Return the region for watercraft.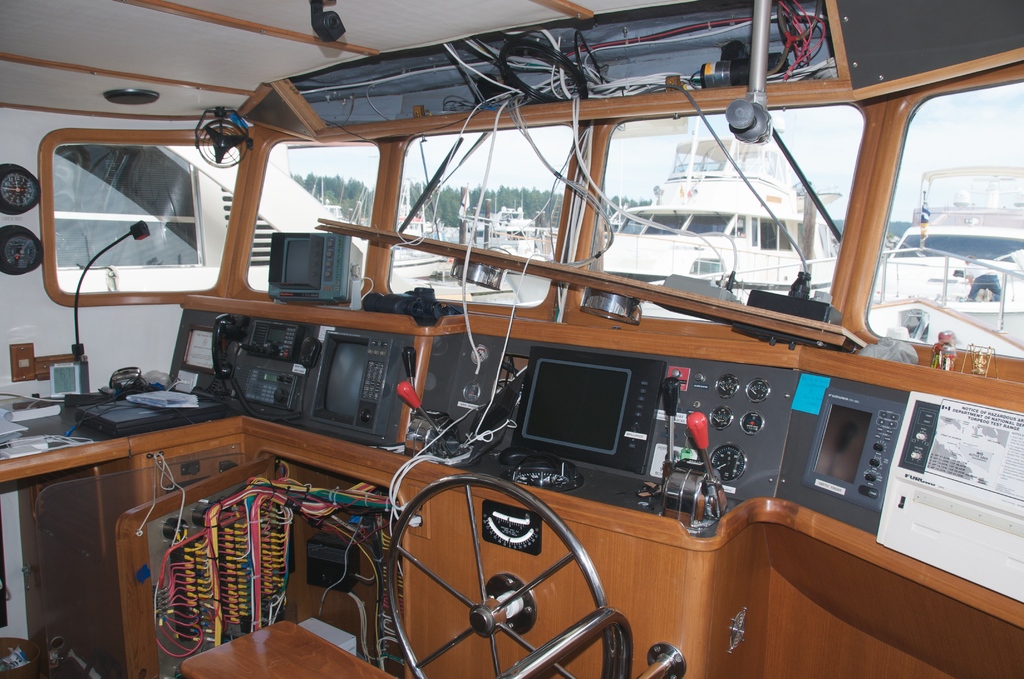
crop(876, 167, 1023, 357).
